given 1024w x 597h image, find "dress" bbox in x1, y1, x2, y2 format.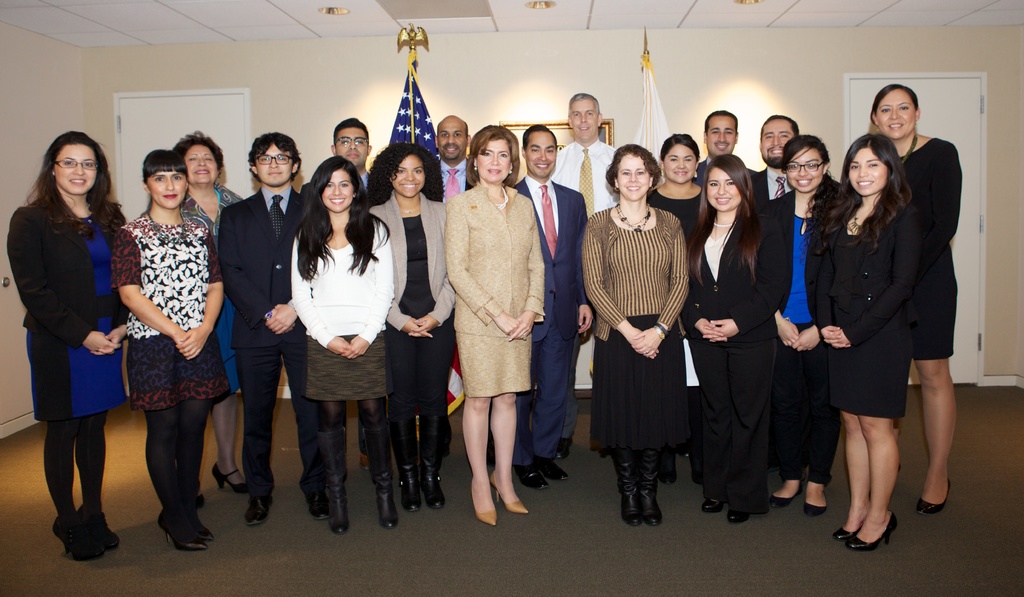
804, 199, 914, 419.
